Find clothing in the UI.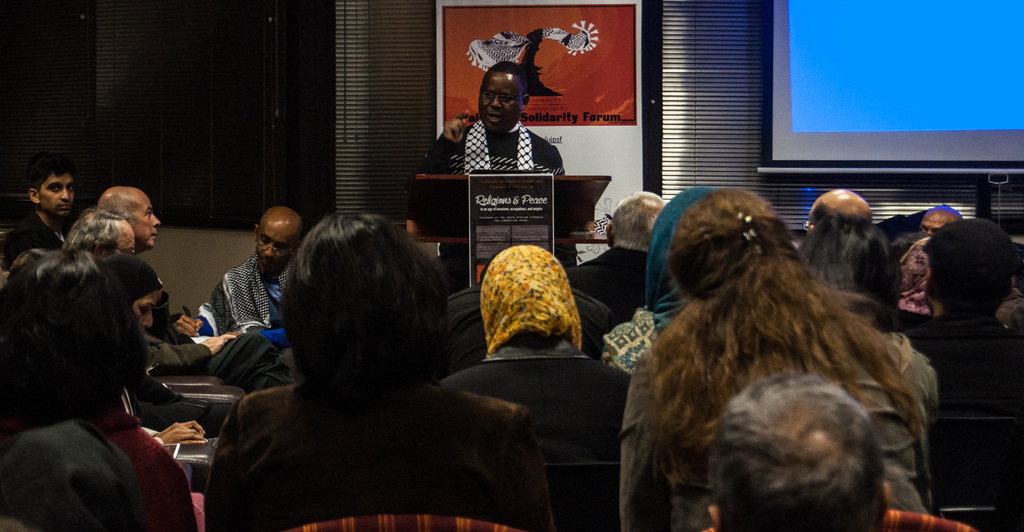
UI element at [215, 253, 292, 344].
